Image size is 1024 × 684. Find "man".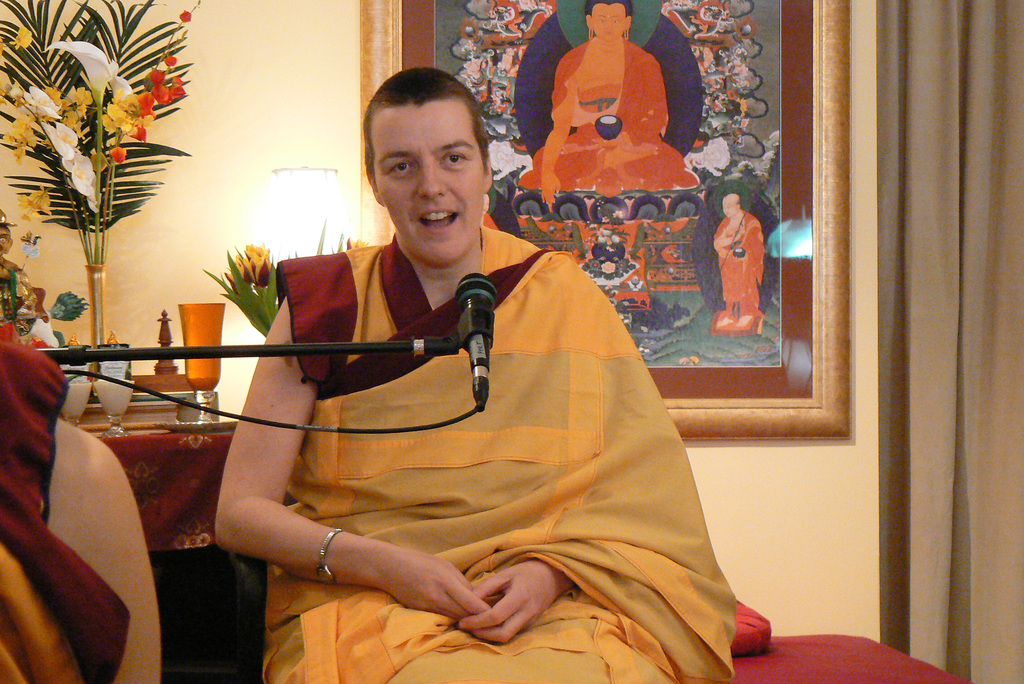
{"x1": 714, "y1": 189, "x2": 761, "y2": 326}.
